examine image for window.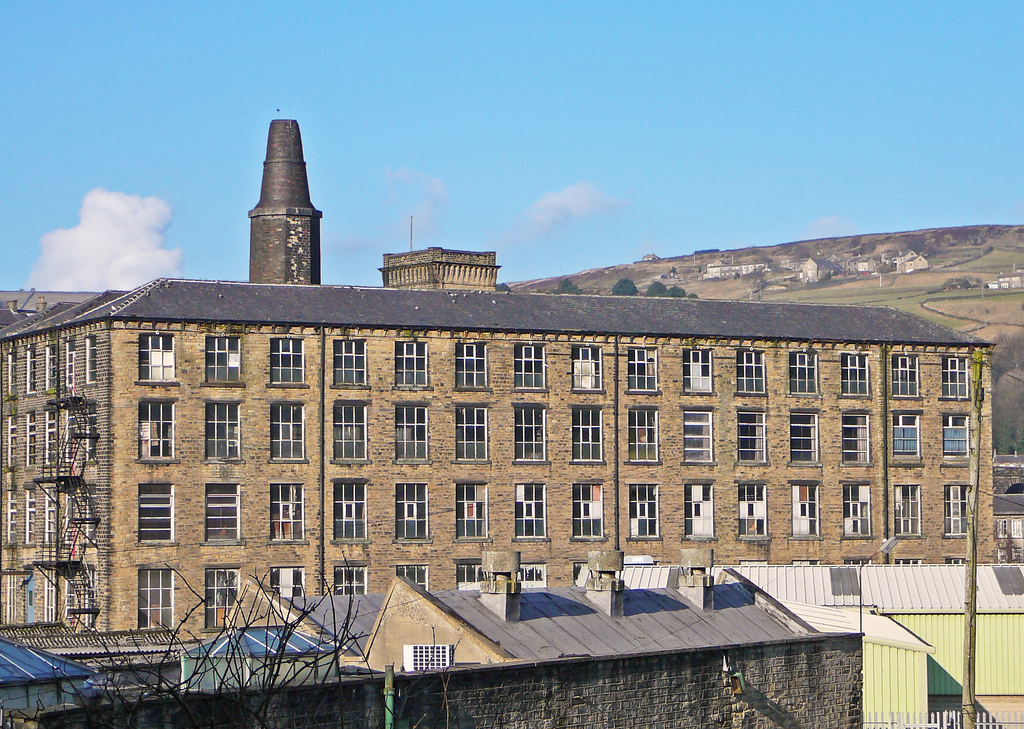
Examination result: {"left": 42, "top": 561, "right": 59, "bottom": 625}.
